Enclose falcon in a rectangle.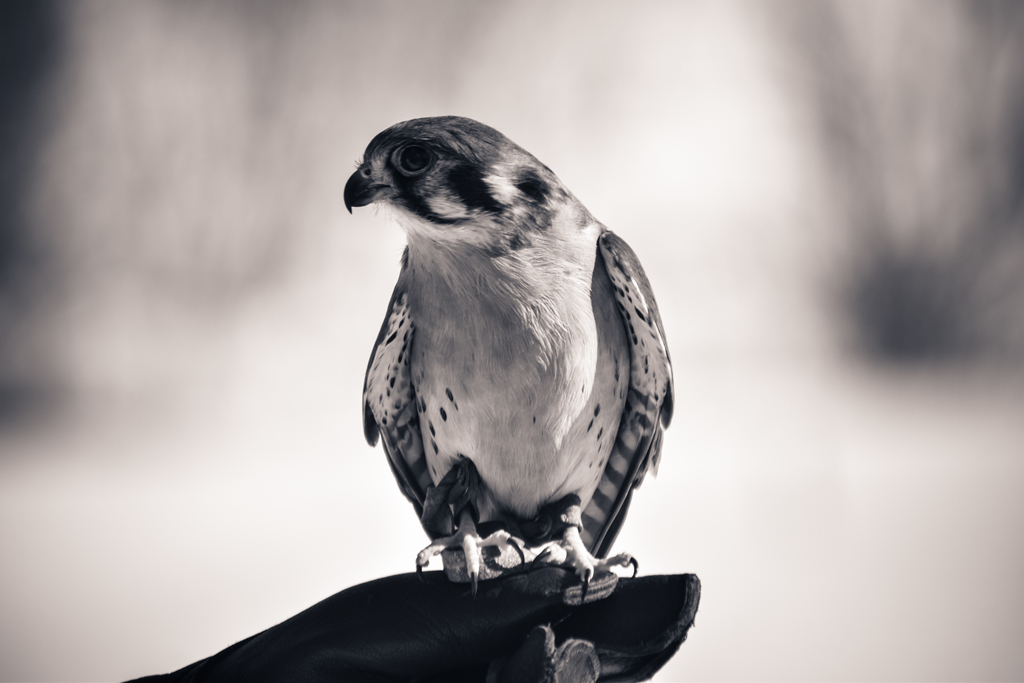
region(333, 103, 668, 655).
